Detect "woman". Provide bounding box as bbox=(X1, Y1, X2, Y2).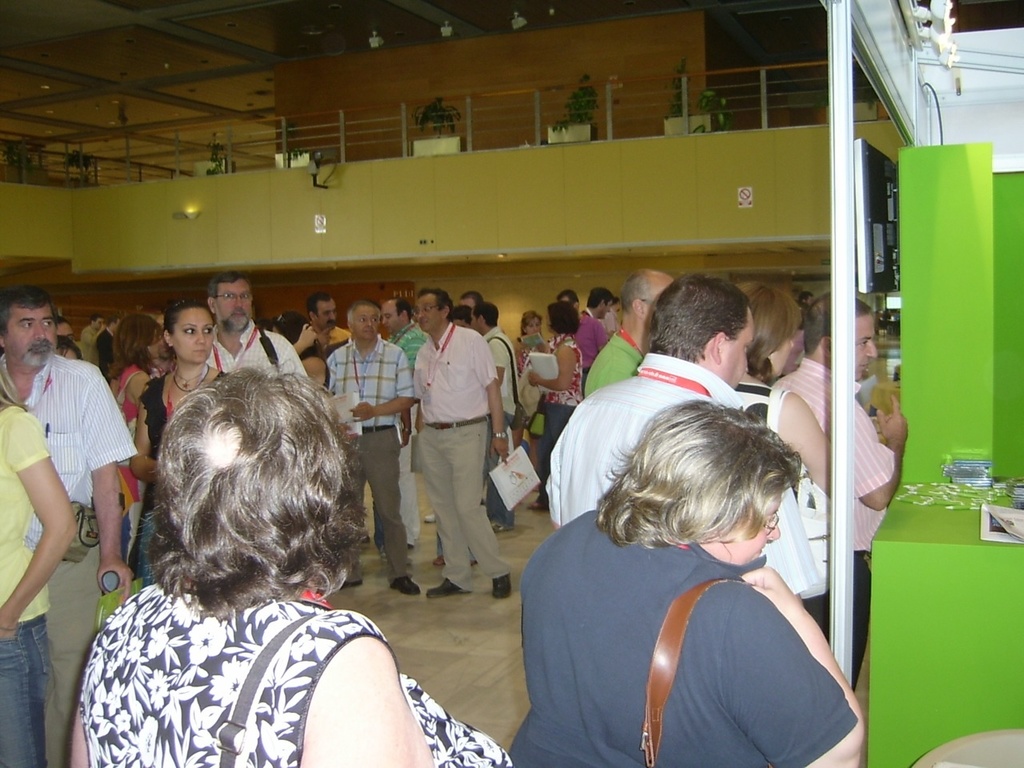
bbox=(129, 301, 273, 582).
